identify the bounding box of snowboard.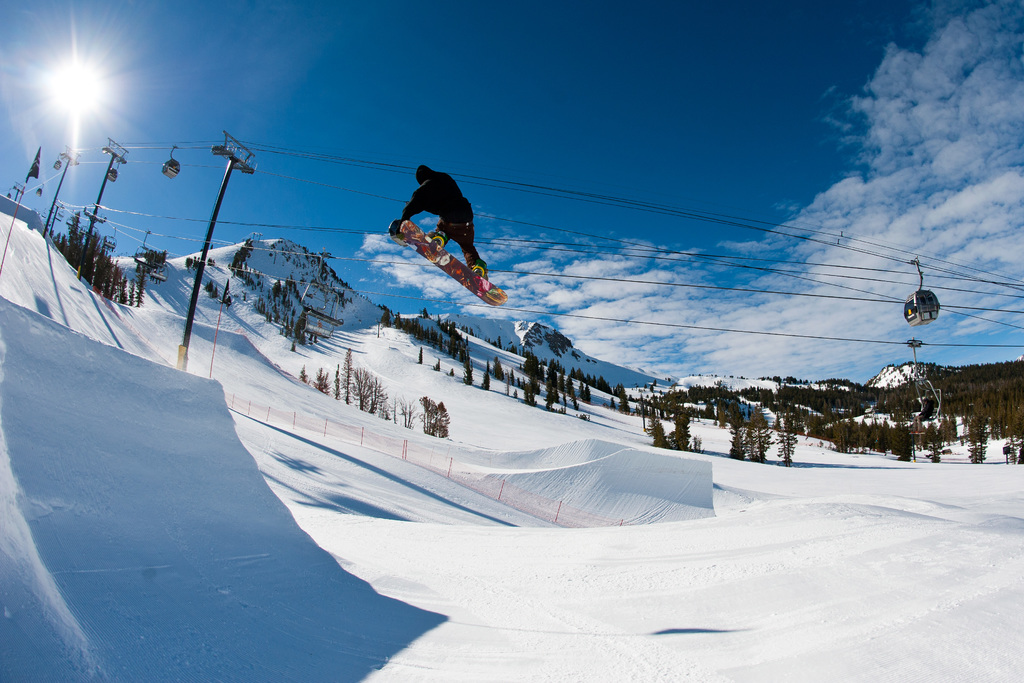
bbox(396, 220, 508, 307).
